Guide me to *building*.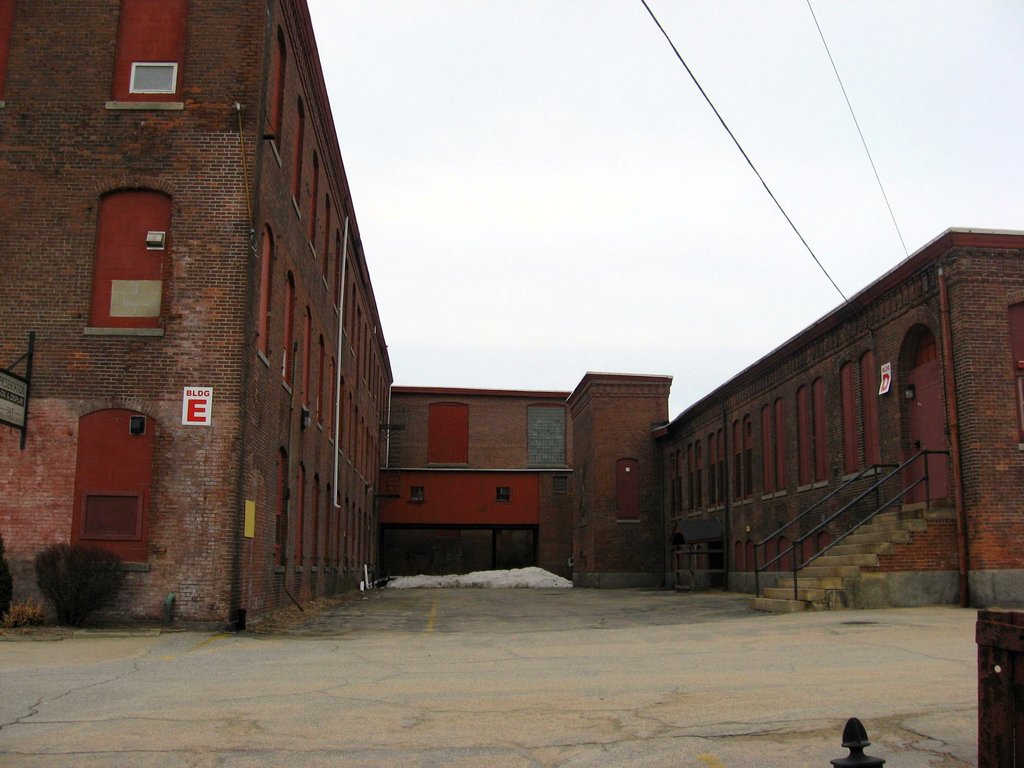
Guidance: (670, 229, 1023, 614).
